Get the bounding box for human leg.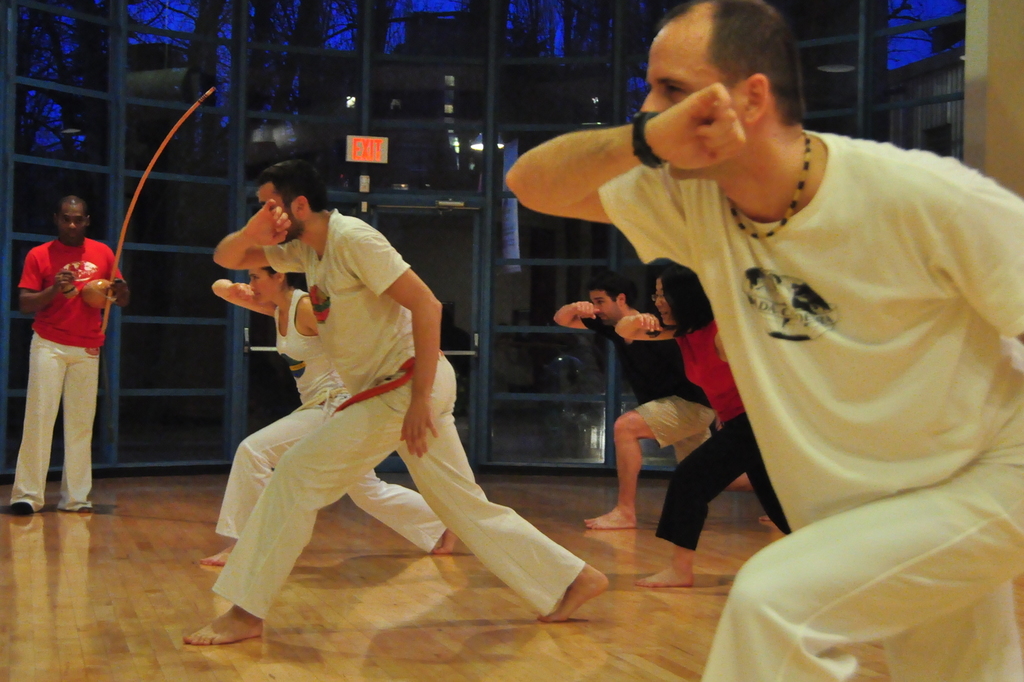
<region>201, 404, 336, 566</region>.
